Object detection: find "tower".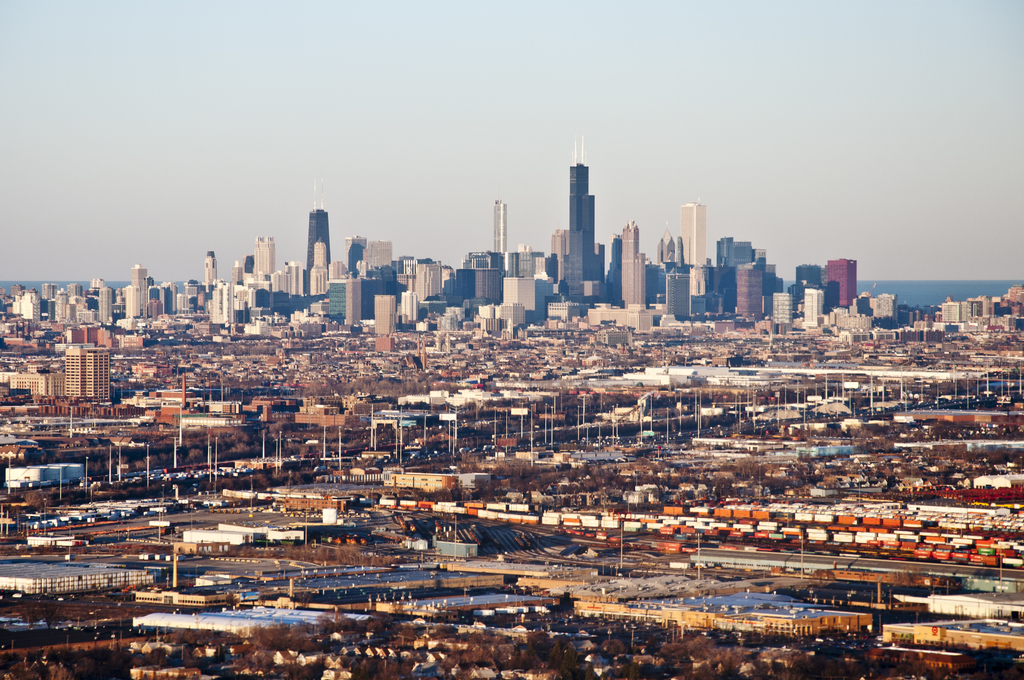
l=685, t=204, r=701, b=265.
